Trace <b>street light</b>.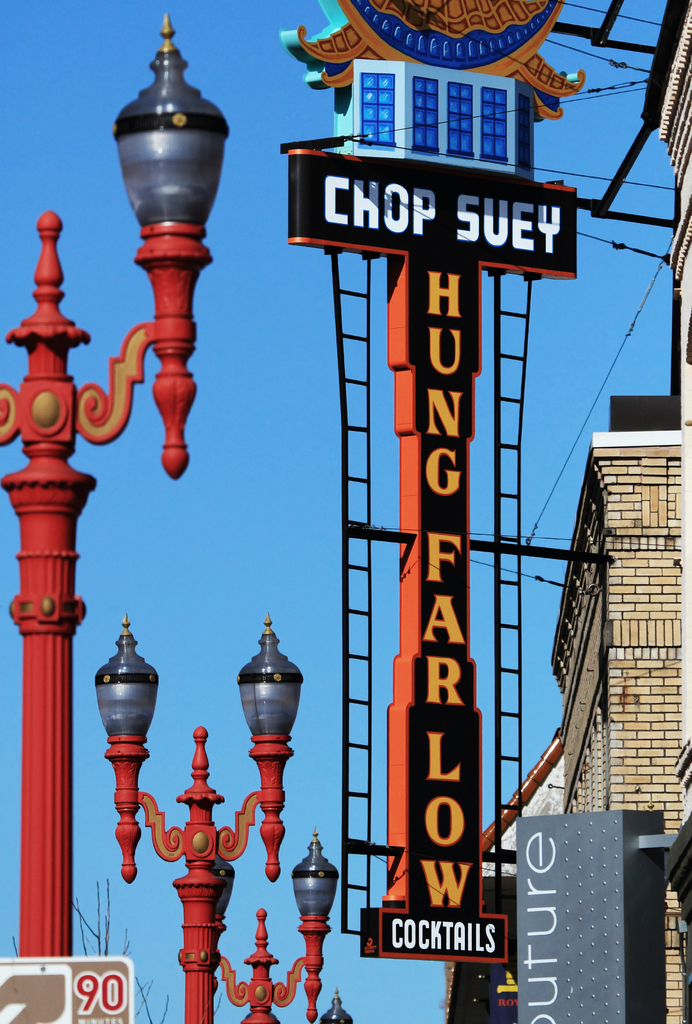
Traced to (319,979,356,1023).
